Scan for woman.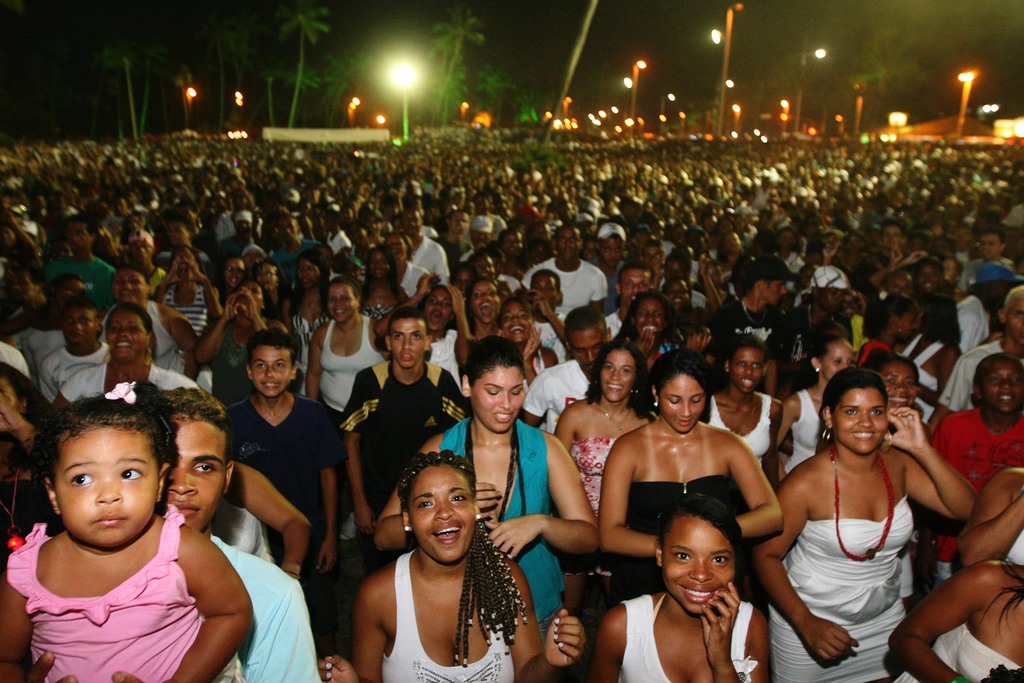
Scan result: box=[751, 365, 979, 682].
